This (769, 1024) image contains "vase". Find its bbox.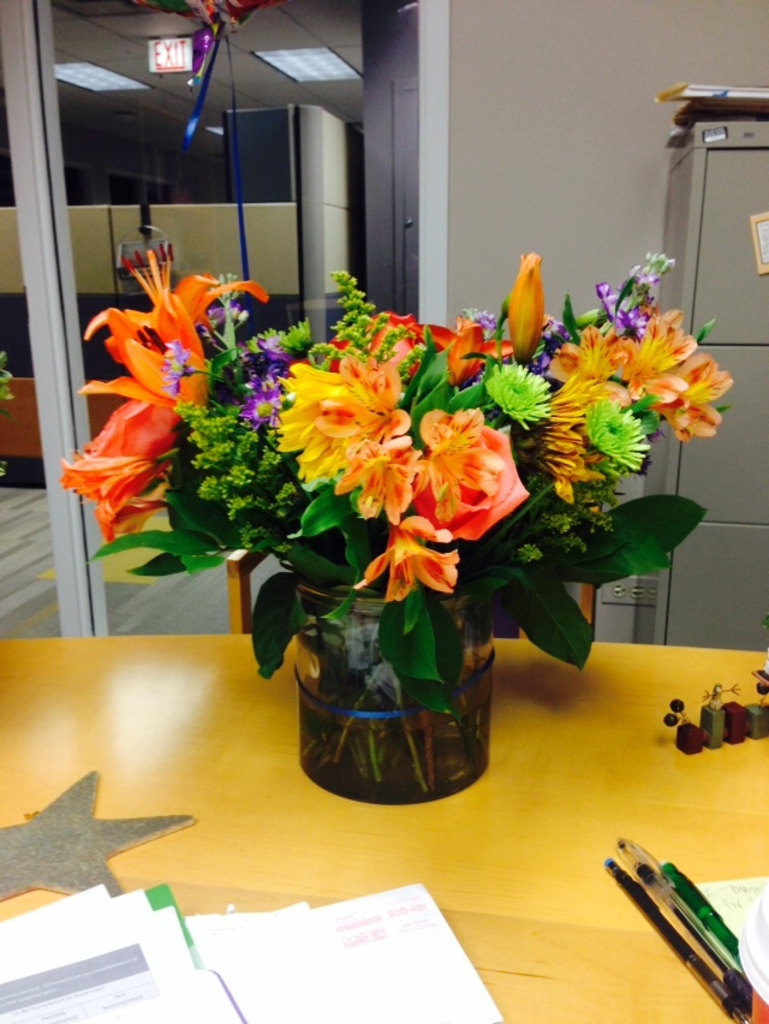
[left=285, top=579, right=491, bottom=802].
